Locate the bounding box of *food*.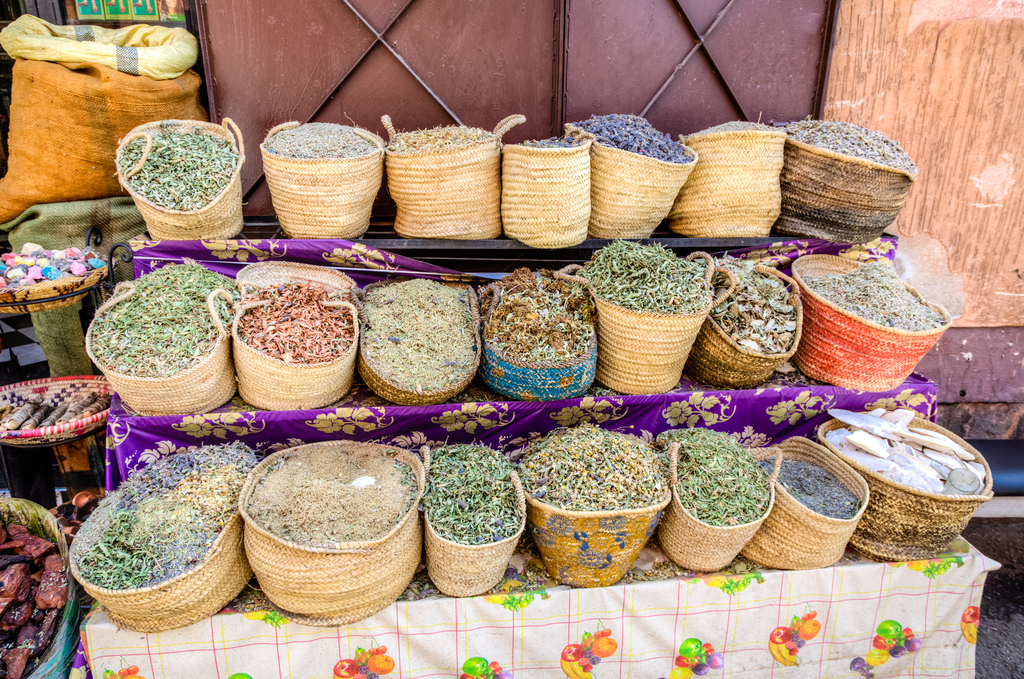
Bounding box: (left=363, top=275, right=481, bottom=390).
